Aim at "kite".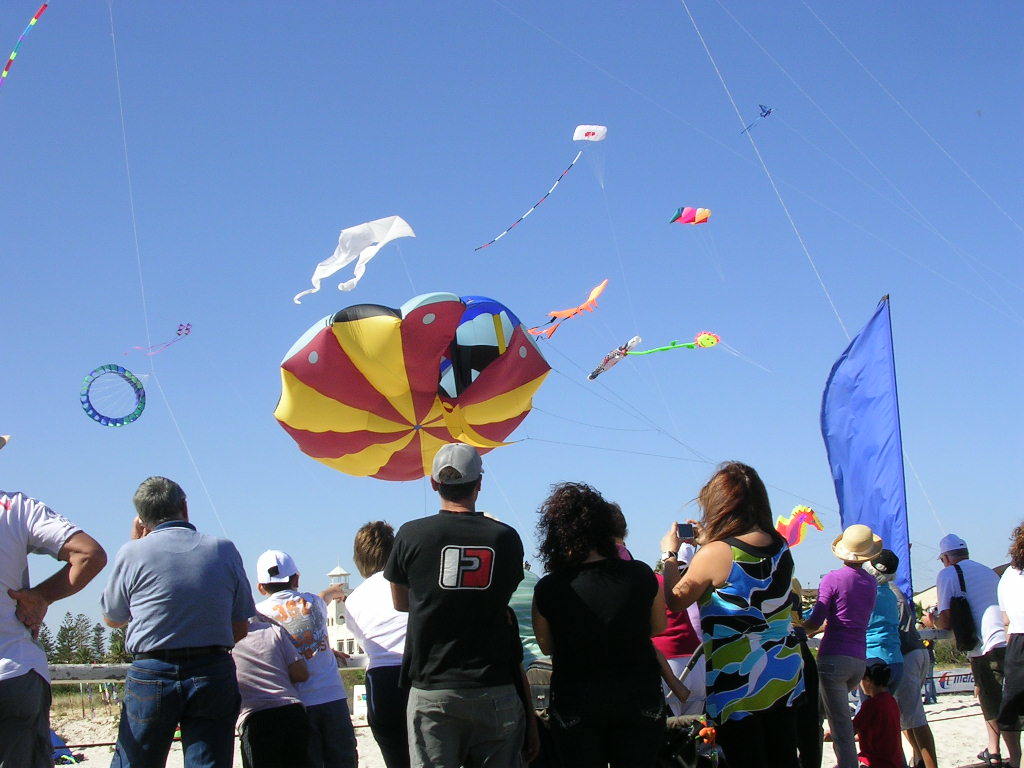
Aimed at [473, 121, 612, 252].
